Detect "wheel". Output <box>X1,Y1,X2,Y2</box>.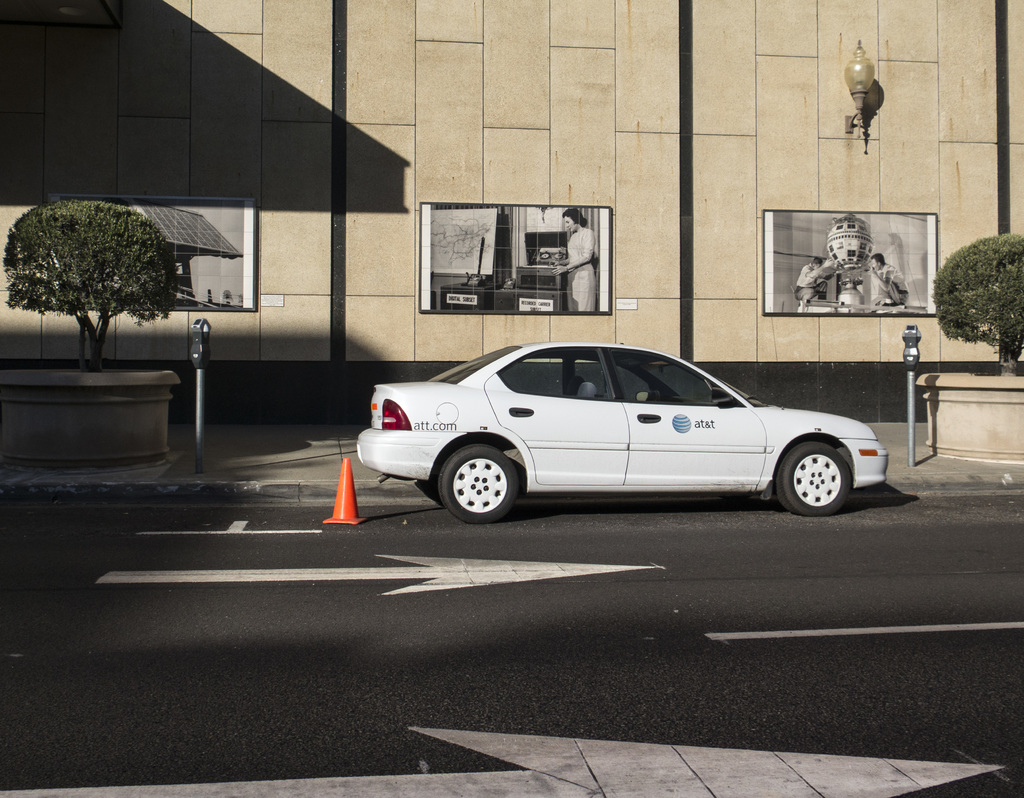
<box>435,439,532,520</box>.
